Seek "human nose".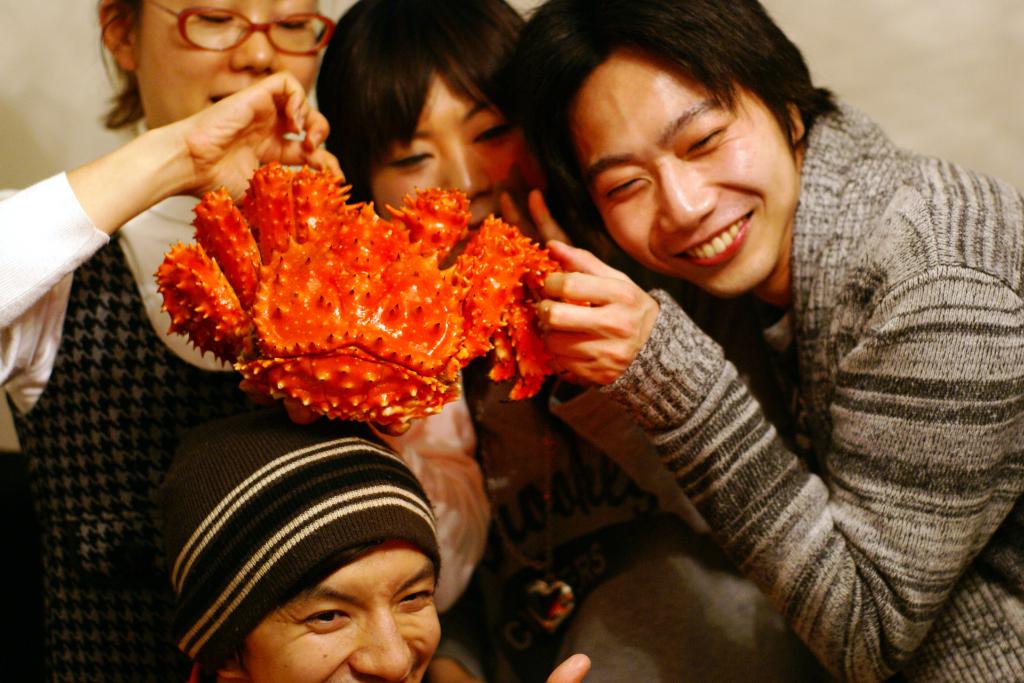
<bbox>655, 158, 719, 231</bbox>.
